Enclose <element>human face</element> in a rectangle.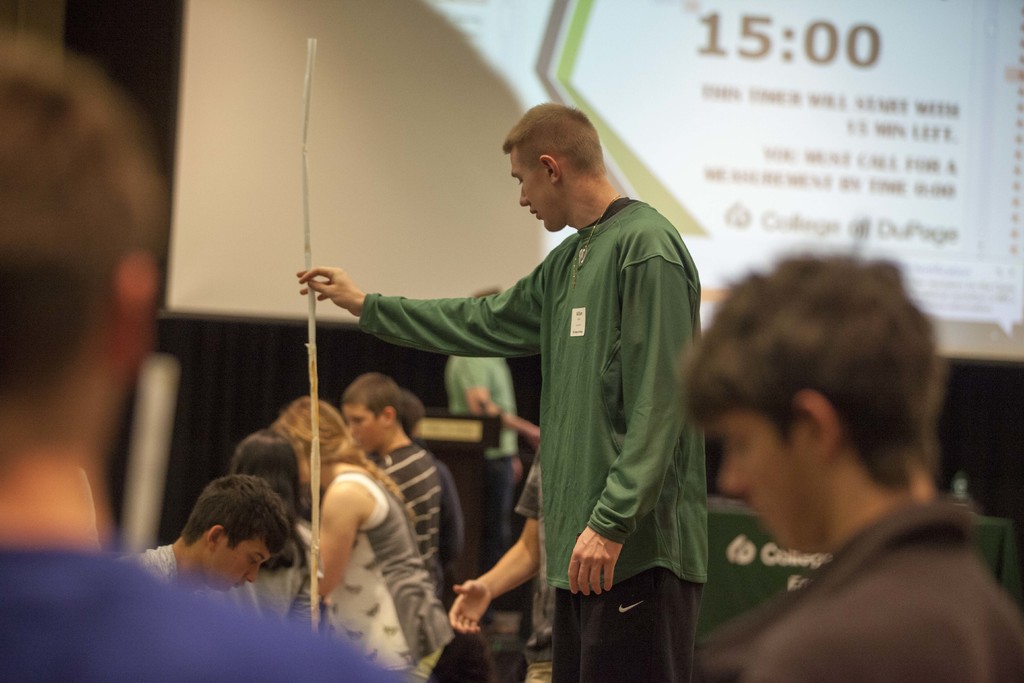
box(204, 537, 276, 592).
